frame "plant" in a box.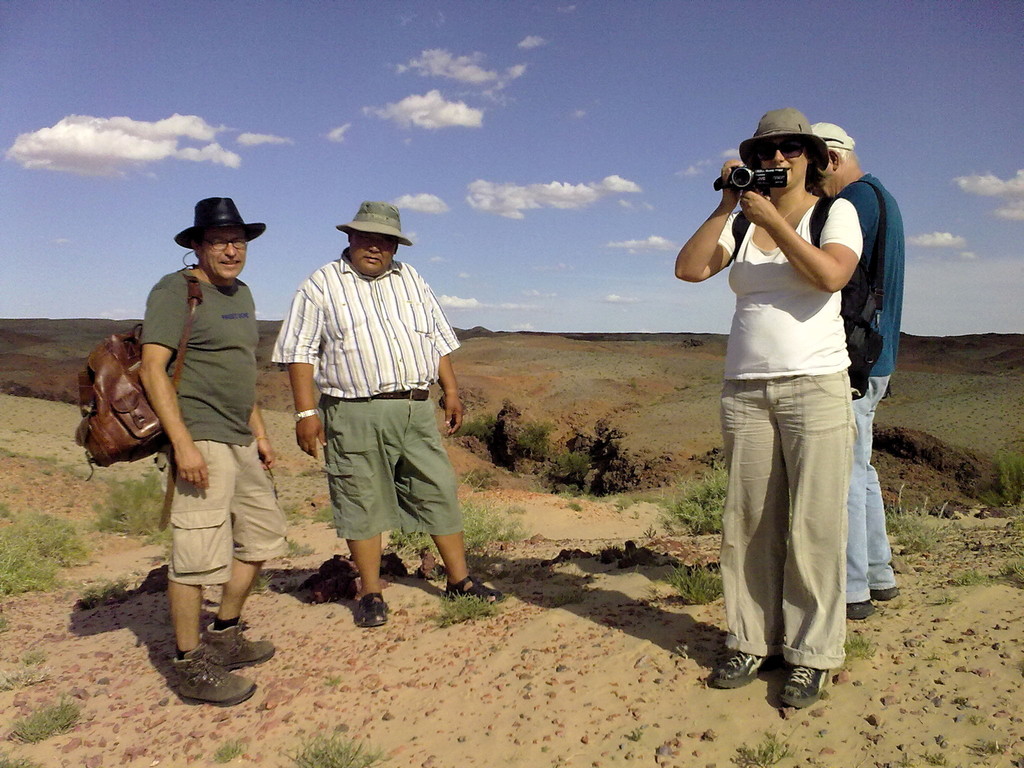
box(0, 606, 14, 628).
